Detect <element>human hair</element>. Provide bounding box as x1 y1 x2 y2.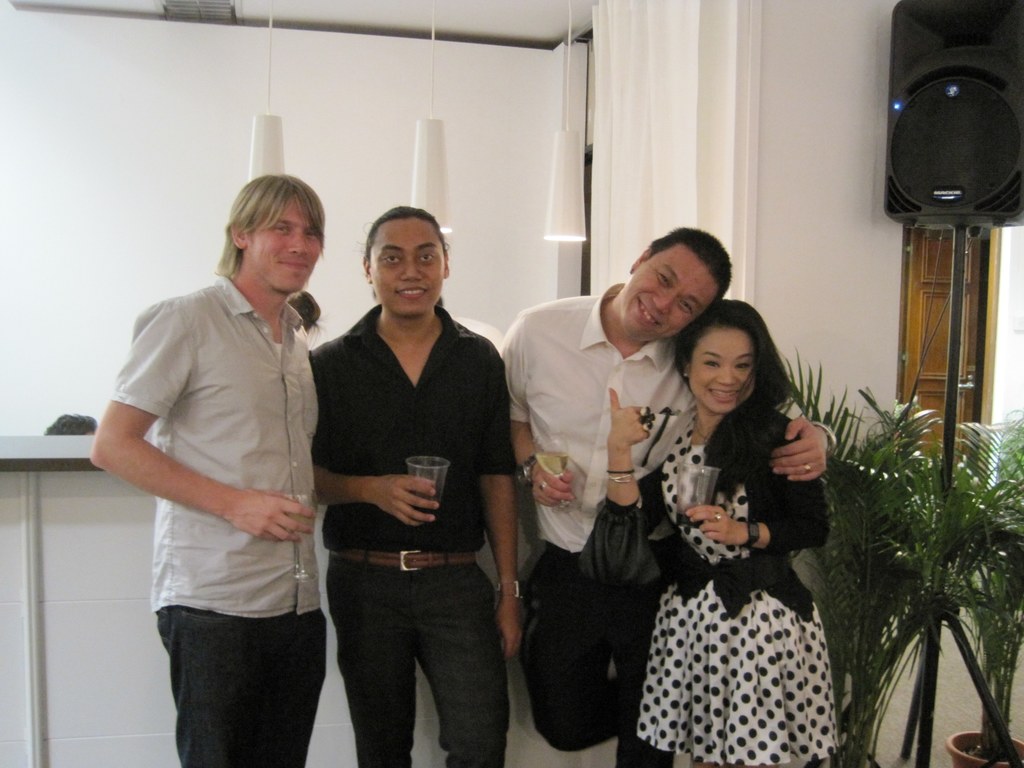
285 288 326 341.
